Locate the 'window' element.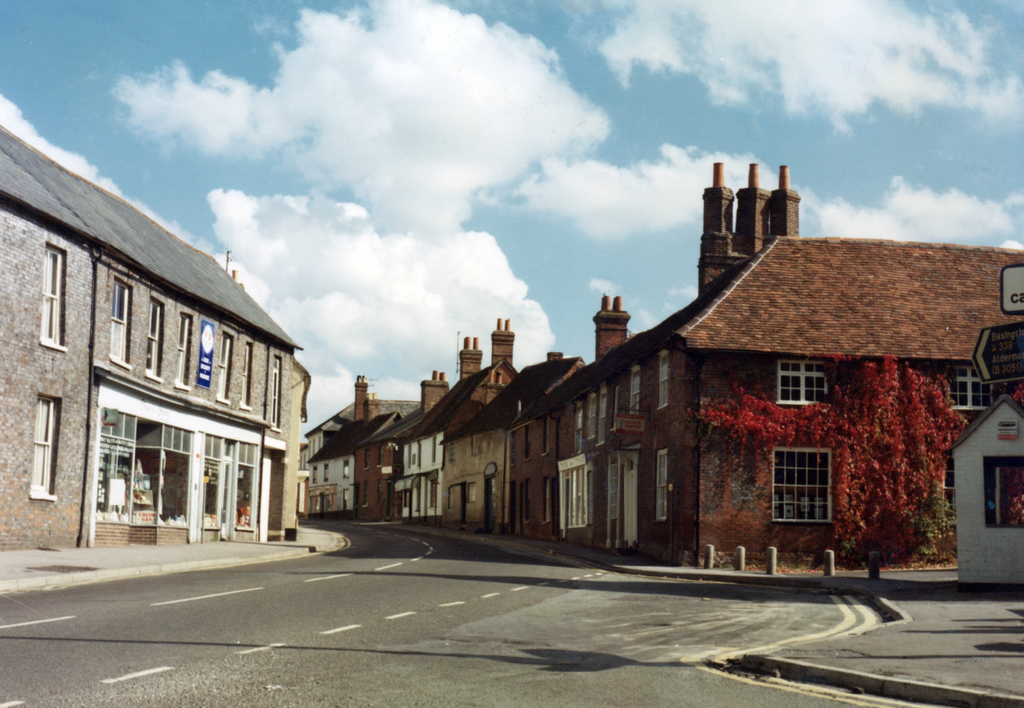
Element bbox: detection(409, 454, 415, 465).
